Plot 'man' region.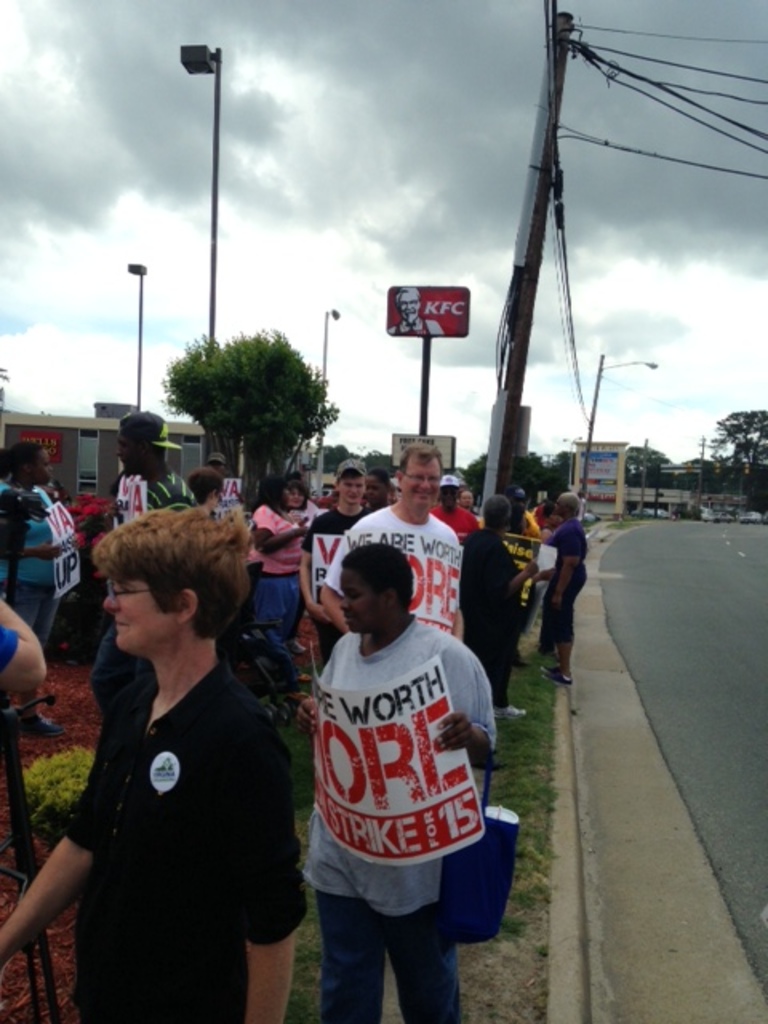
Plotted at bbox=[0, 584, 48, 746].
